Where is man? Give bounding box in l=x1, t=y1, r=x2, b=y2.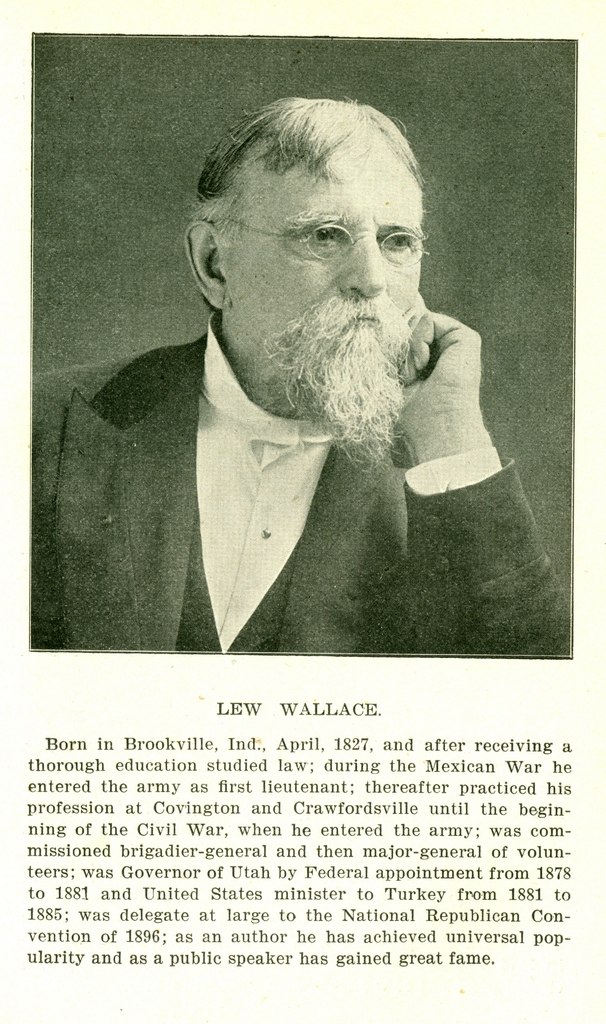
l=58, t=113, r=568, b=684.
